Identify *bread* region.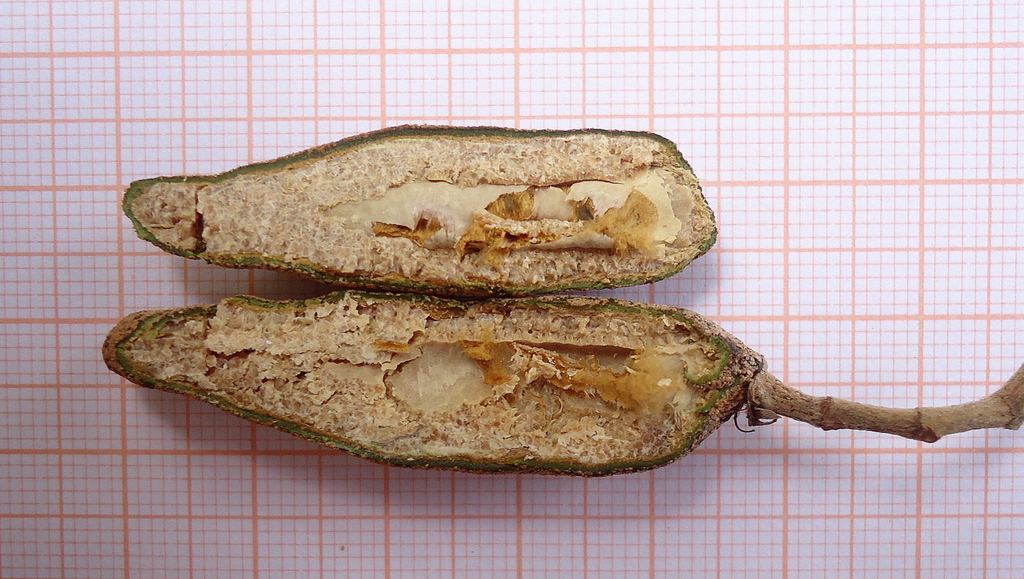
Region: {"left": 104, "top": 297, "right": 764, "bottom": 480}.
